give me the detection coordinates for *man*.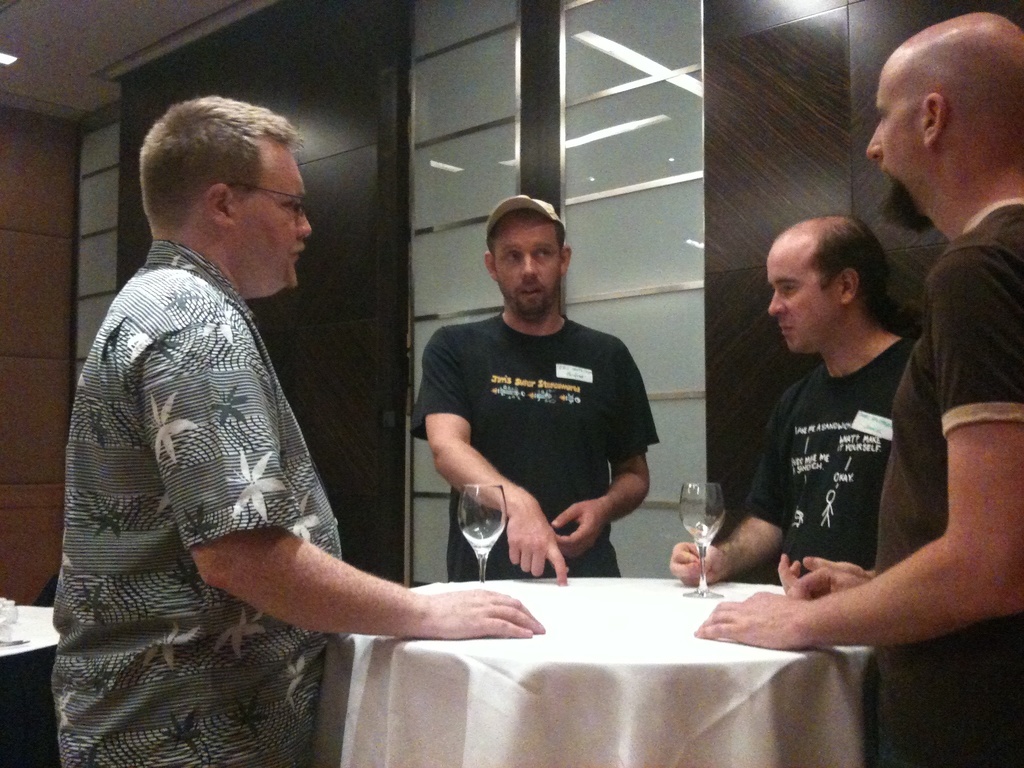
[47, 95, 544, 767].
